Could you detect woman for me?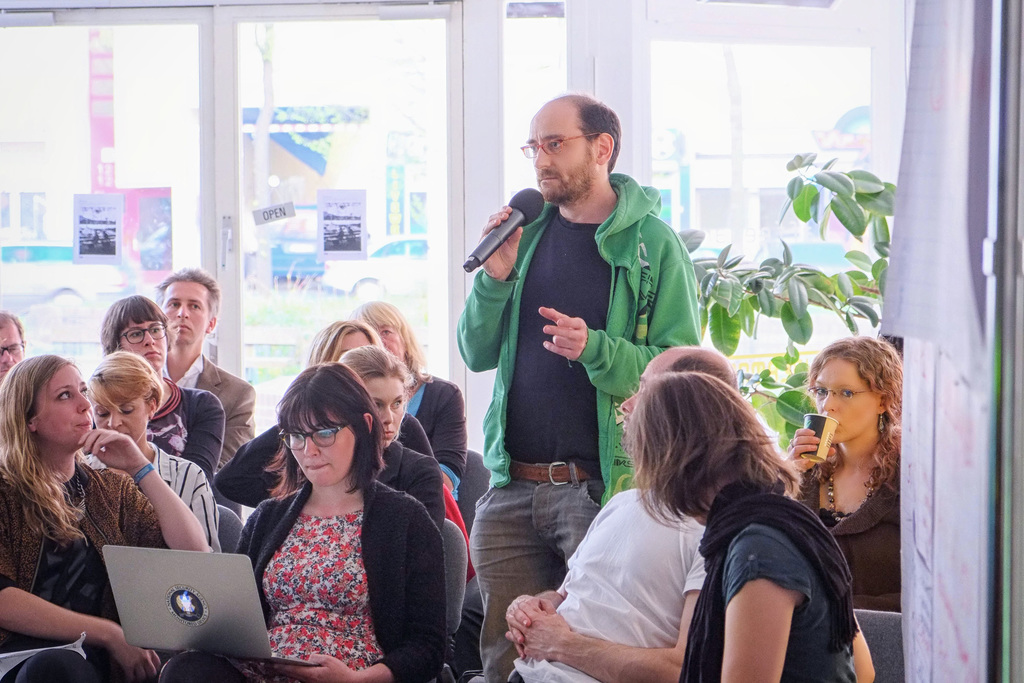
Detection result: [344, 295, 470, 483].
